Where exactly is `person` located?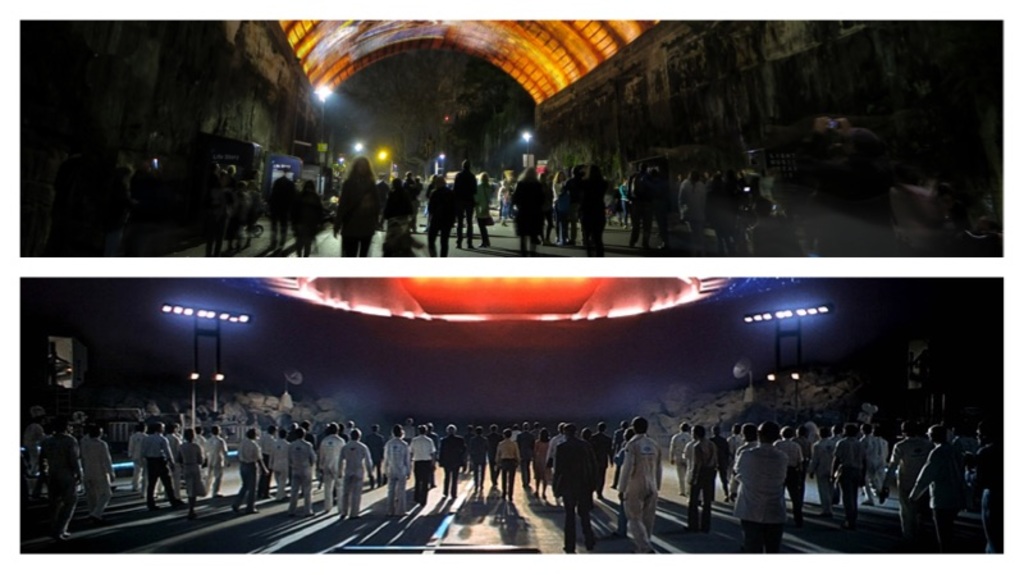
Its bounding box is (174, 426, 205, 521).
